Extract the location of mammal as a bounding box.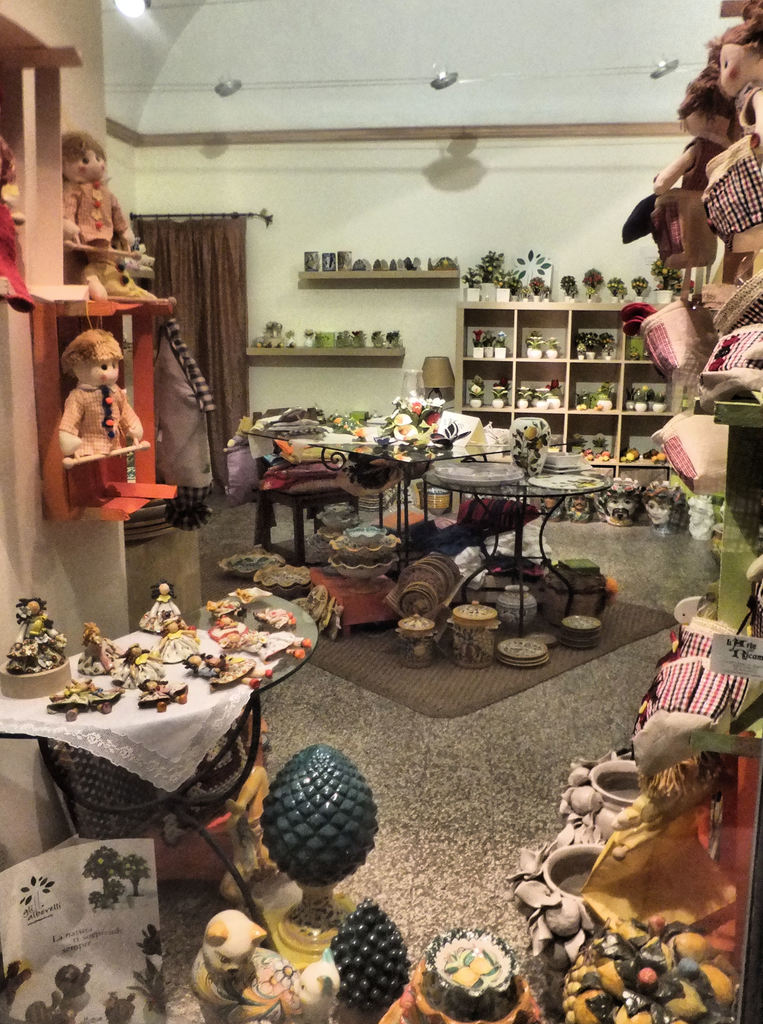
select_region(0, 136, 38, 311).
